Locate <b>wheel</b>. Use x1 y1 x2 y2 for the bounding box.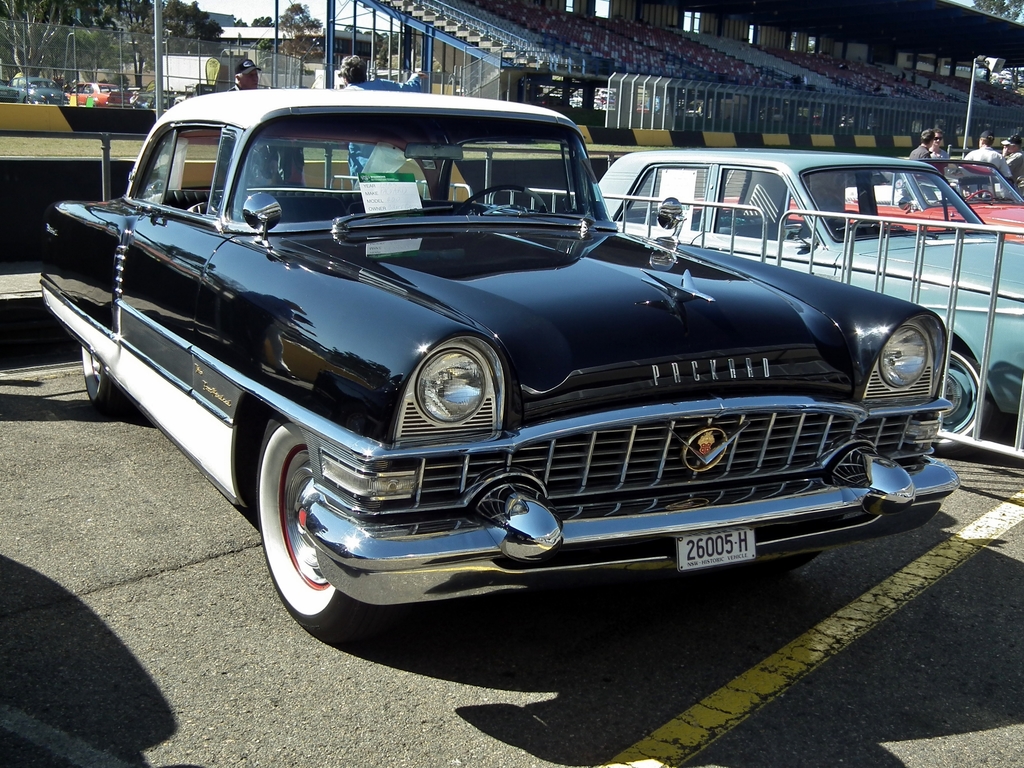
451 184 548 216.
